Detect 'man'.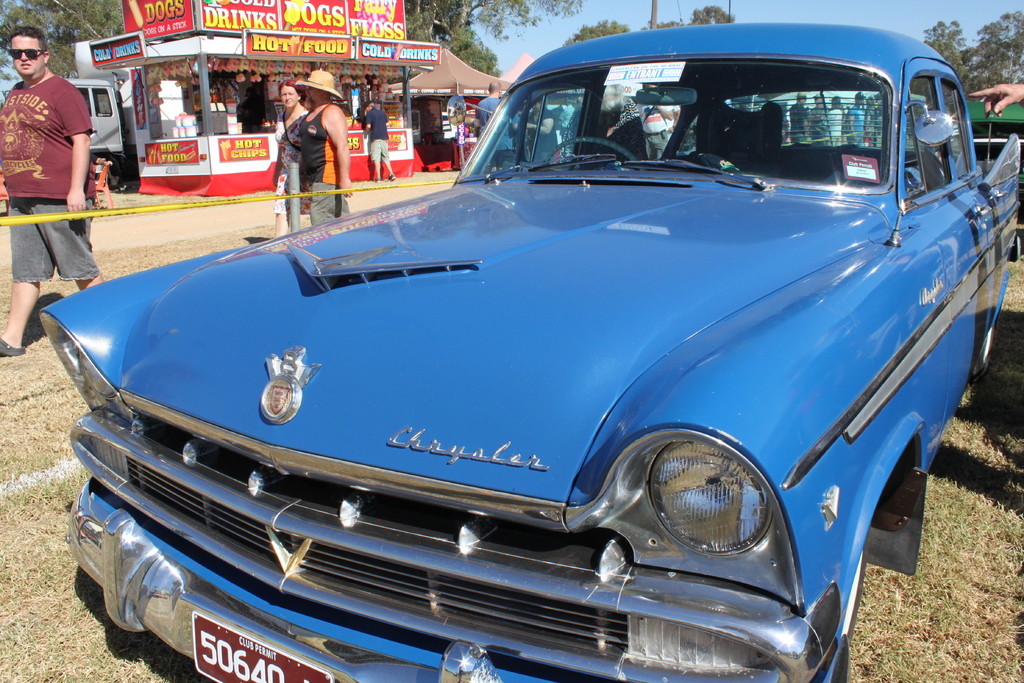
Detected at 474 76 528 170.
